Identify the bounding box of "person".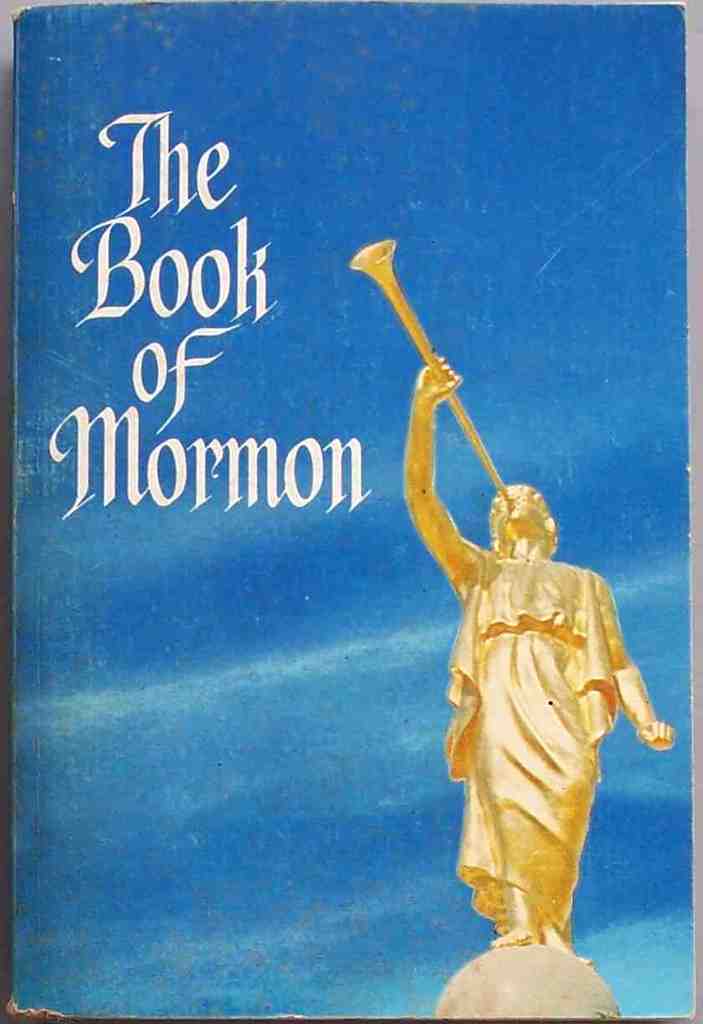
bbox(384, 318, 665, 977).
